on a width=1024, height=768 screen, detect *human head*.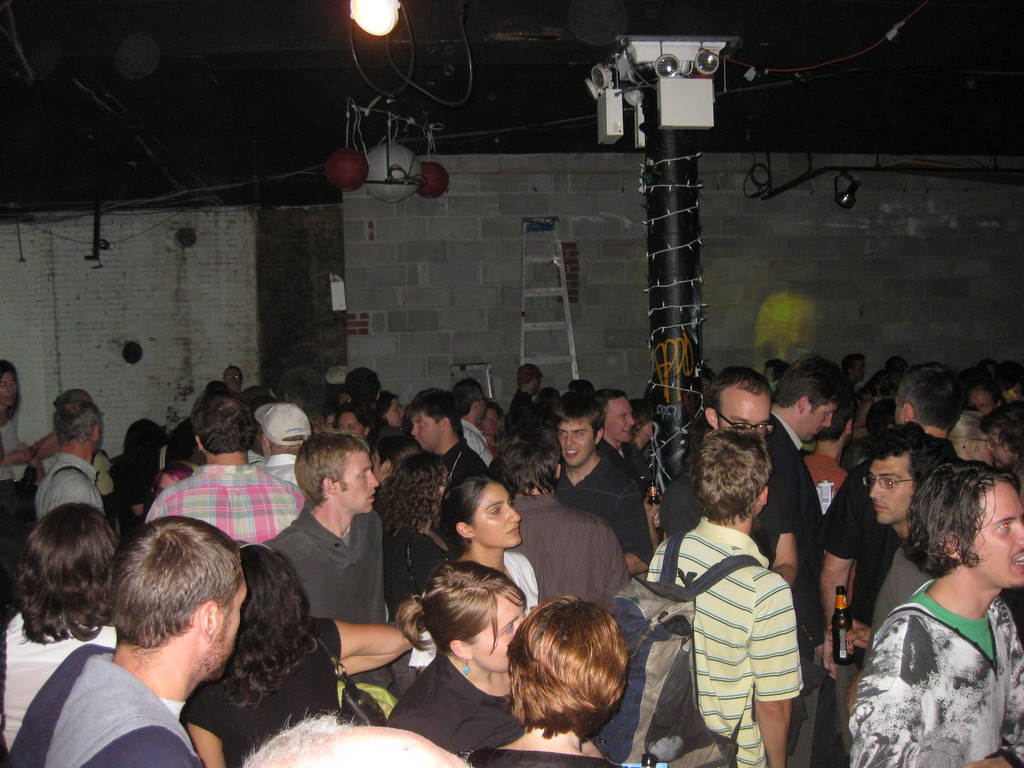
bbox=[231, 543, 310, 671].
